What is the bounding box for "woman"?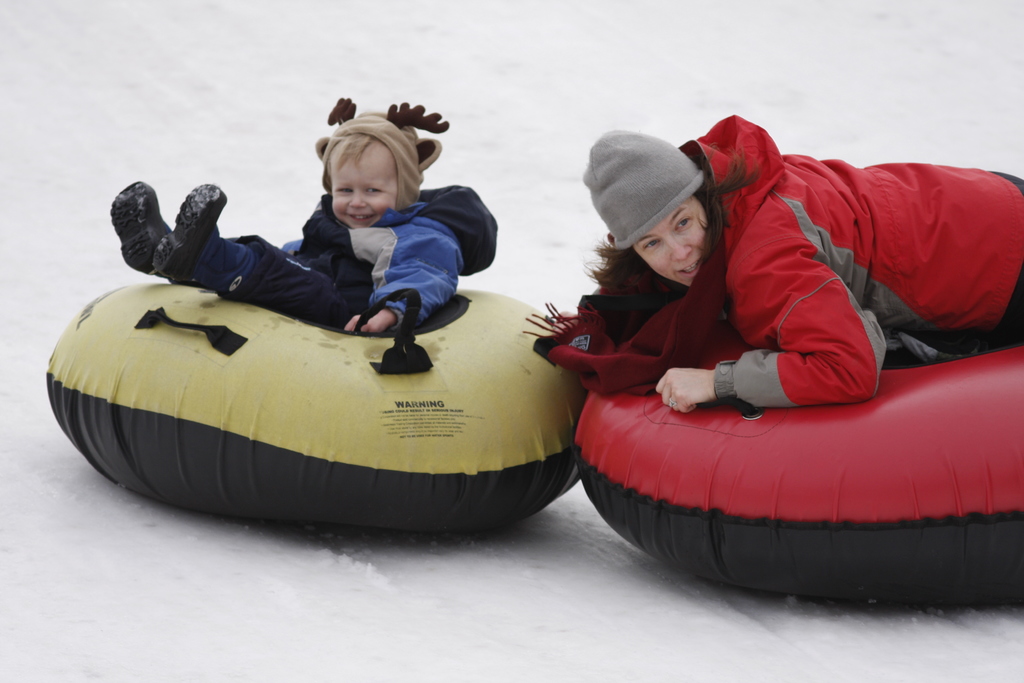
region(585, 112, 1023, 415).
